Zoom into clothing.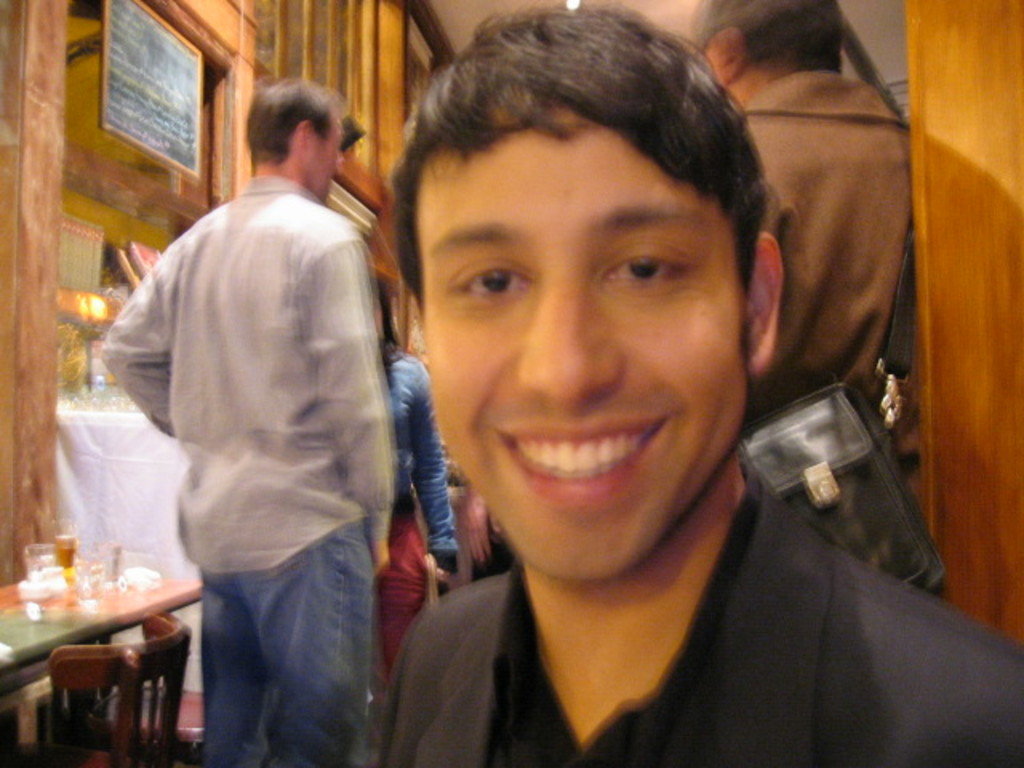
Zoom target: [370,336,475,675].
